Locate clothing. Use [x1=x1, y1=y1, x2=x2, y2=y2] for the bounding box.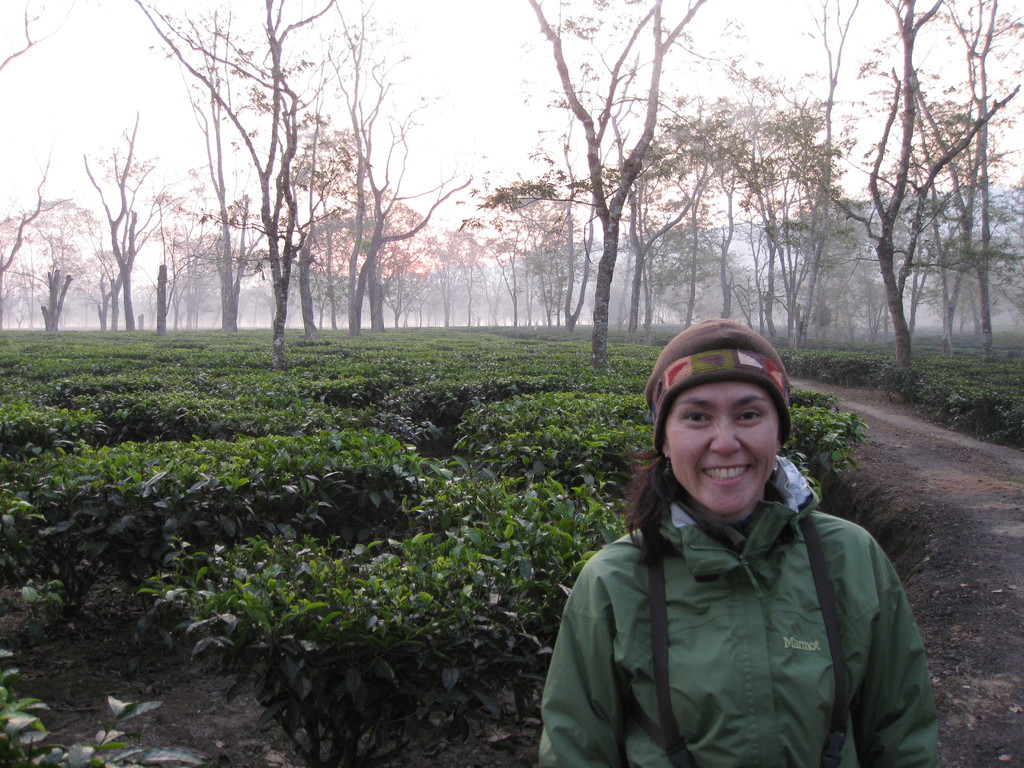
[x1=536, y1=500, x2=949, y2=767].
